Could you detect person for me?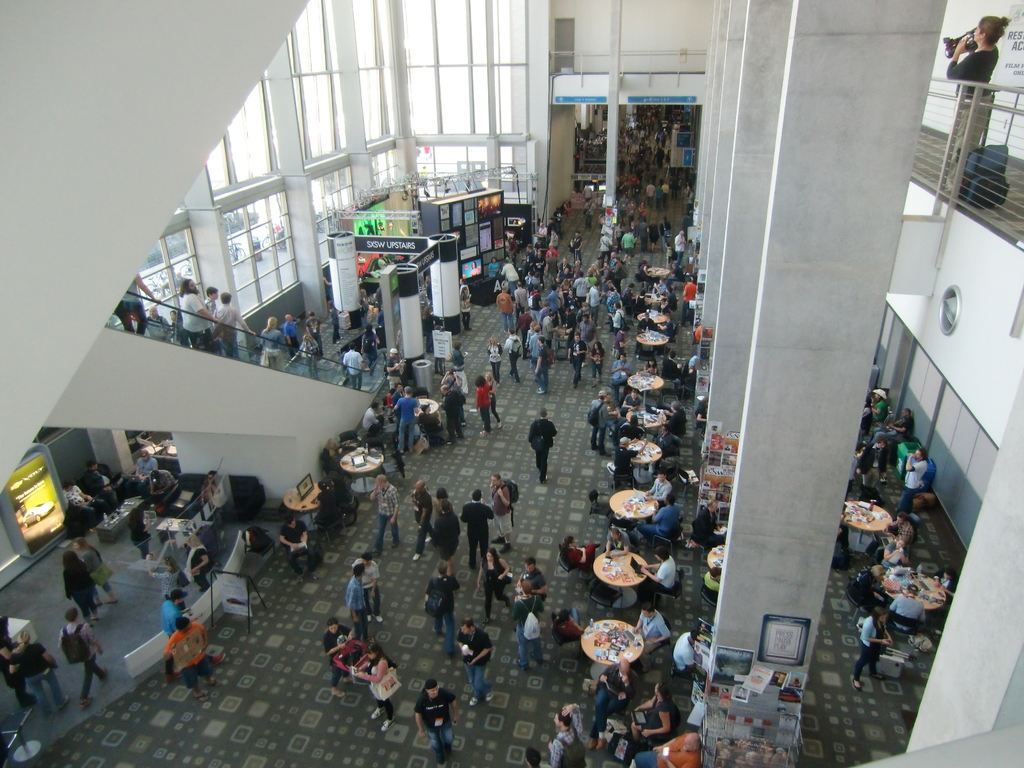
Detection result: 518:557:550:618.
